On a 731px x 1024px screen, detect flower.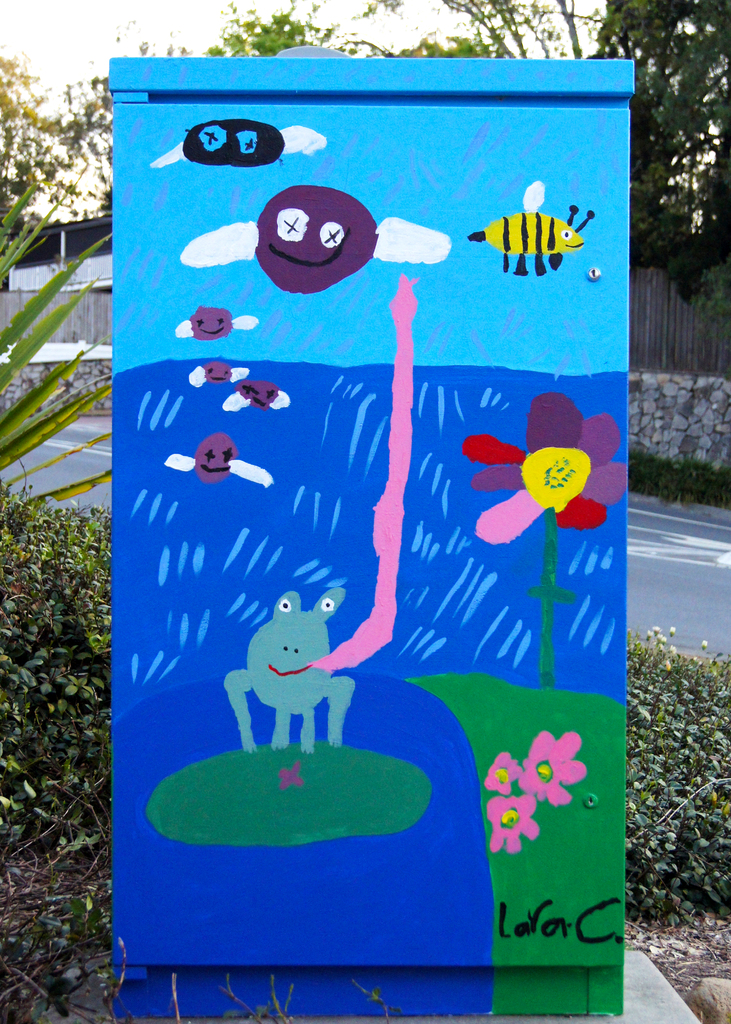
region(668, 644, 679, 653).
